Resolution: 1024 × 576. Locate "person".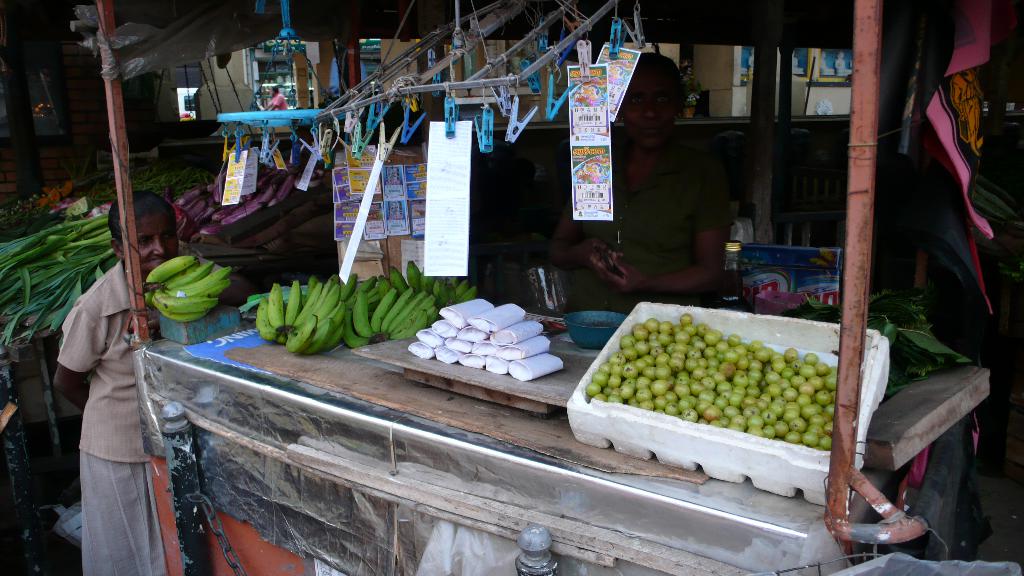
BBox(47, 161, 166, 571).
